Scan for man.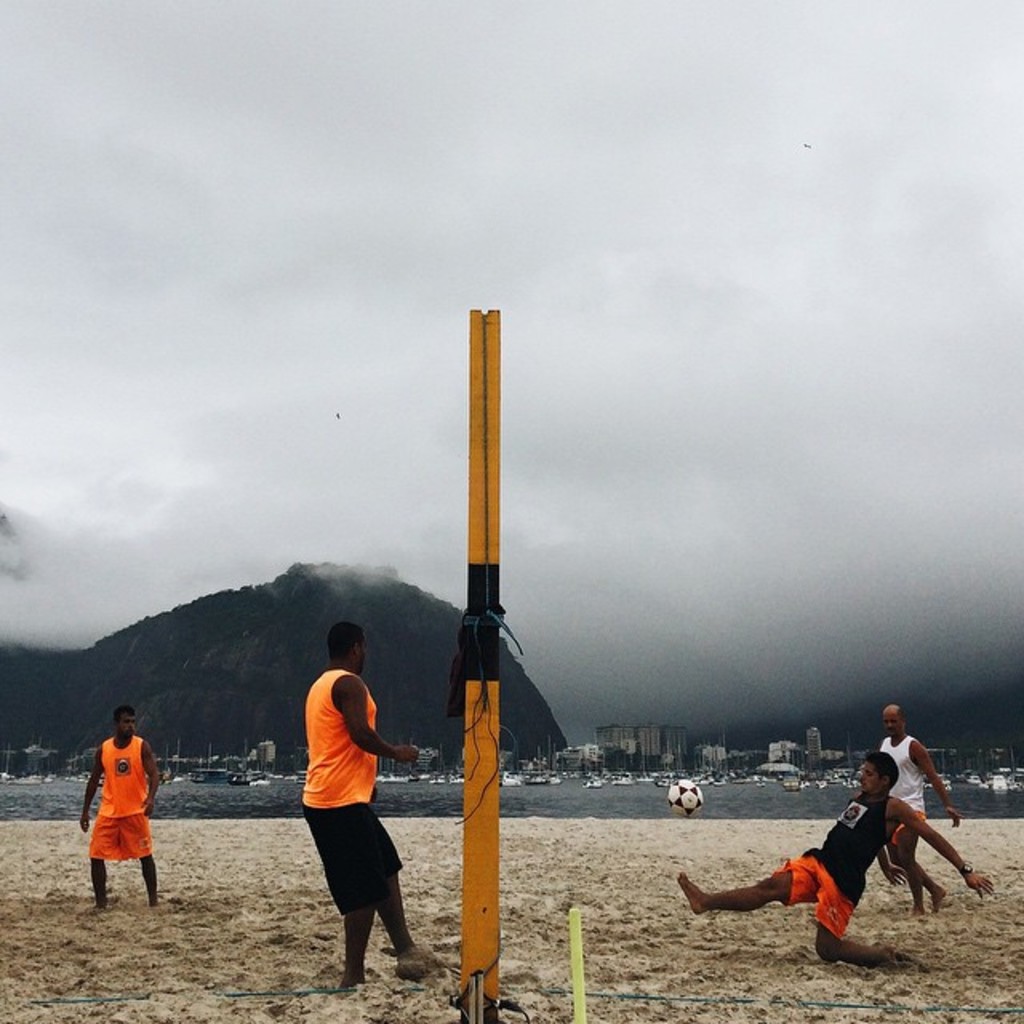
Scan result: region(74, 707, 162, 915).
